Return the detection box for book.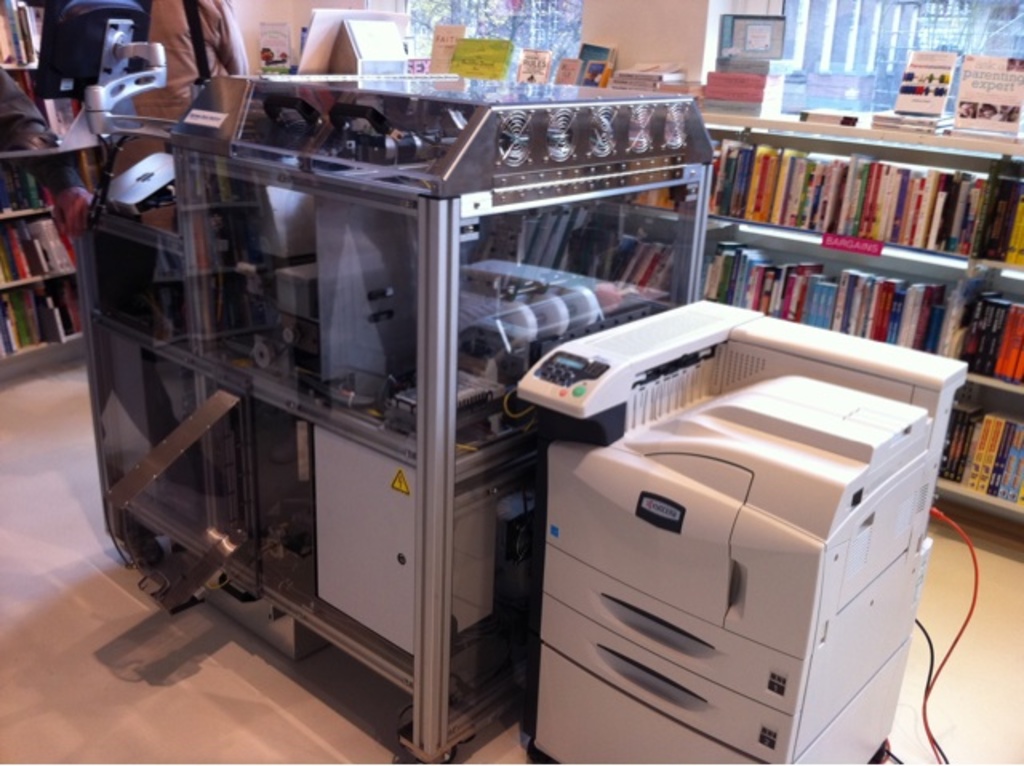
{"left": 510, "top": 50, "right": 549, "bottom": 86}.
